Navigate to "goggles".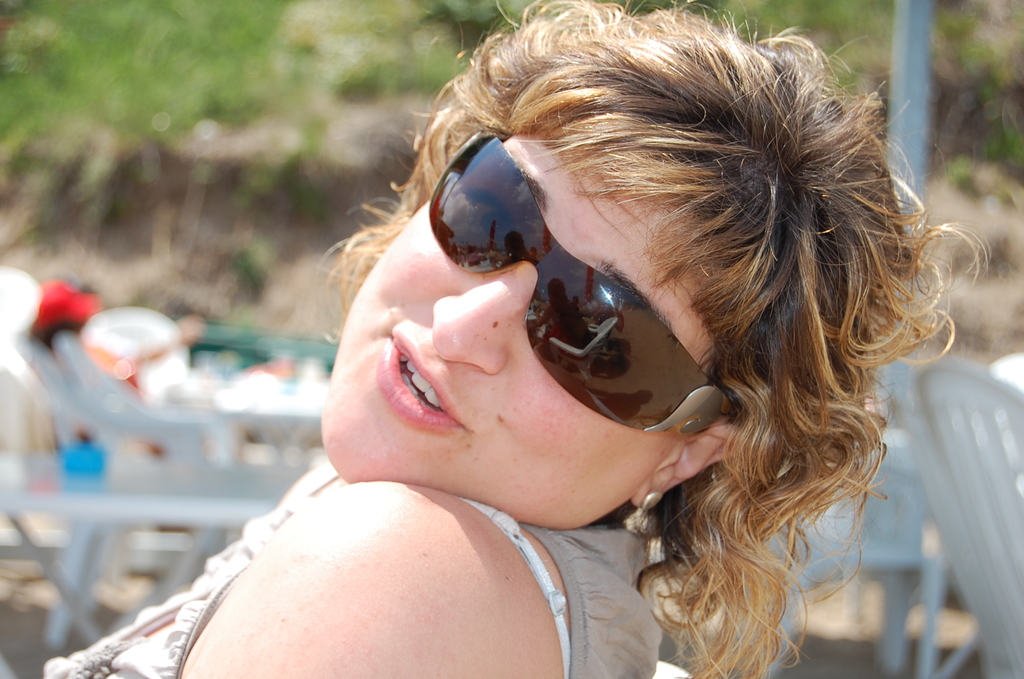
Navigation target: 426,122,736,434.
